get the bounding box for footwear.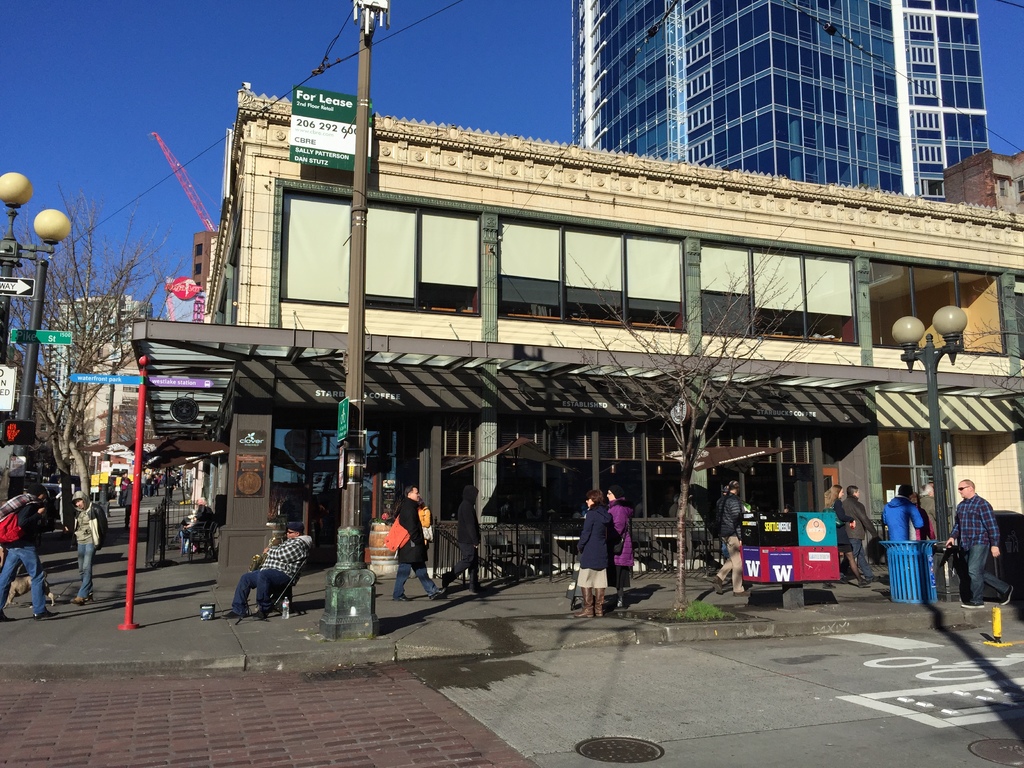
region(68, 598, 79, 606).
